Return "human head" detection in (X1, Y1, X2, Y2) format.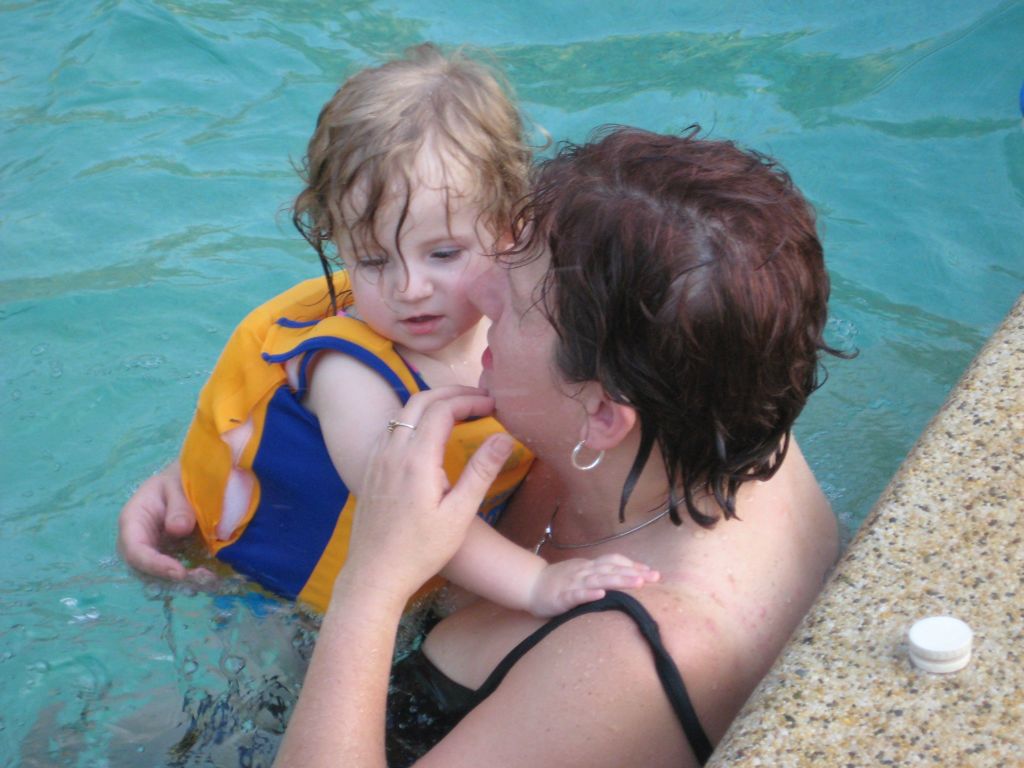
(467, 132, 828, 487).
